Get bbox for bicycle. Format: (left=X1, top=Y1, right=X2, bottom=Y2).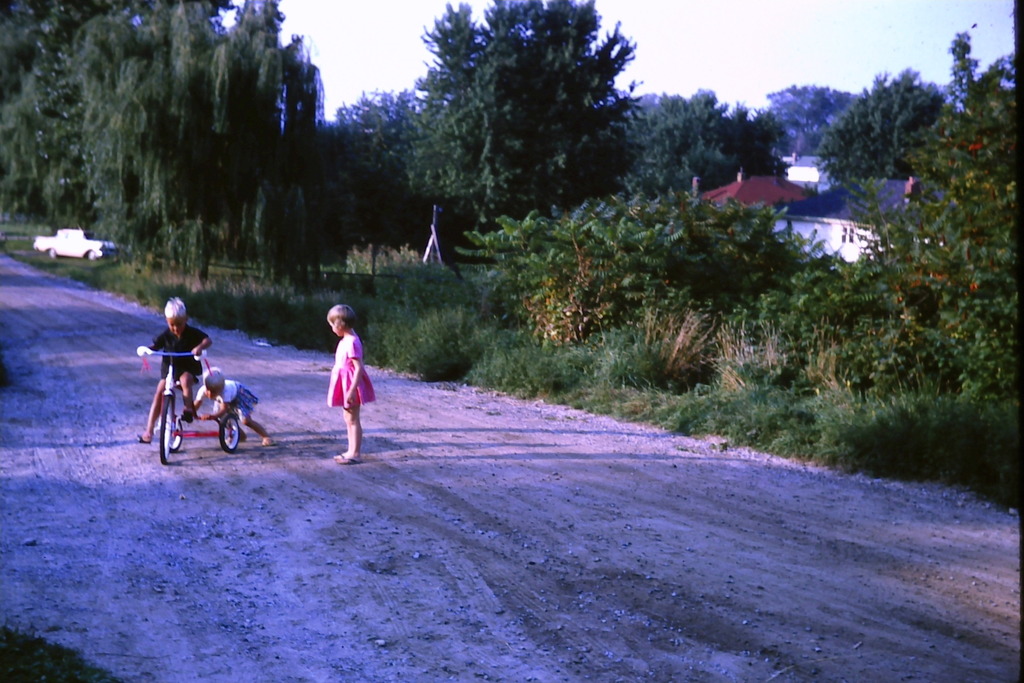
(left=142, top=347, right=240, bottom=465).
